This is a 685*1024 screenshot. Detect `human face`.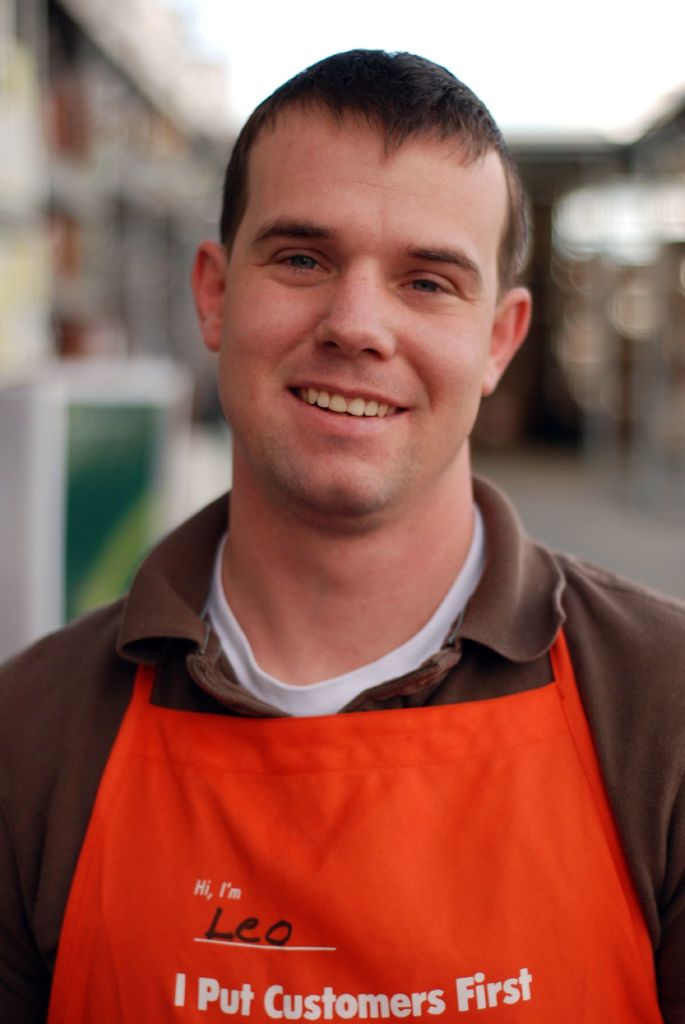
crop(211, 97, 503, 509).
